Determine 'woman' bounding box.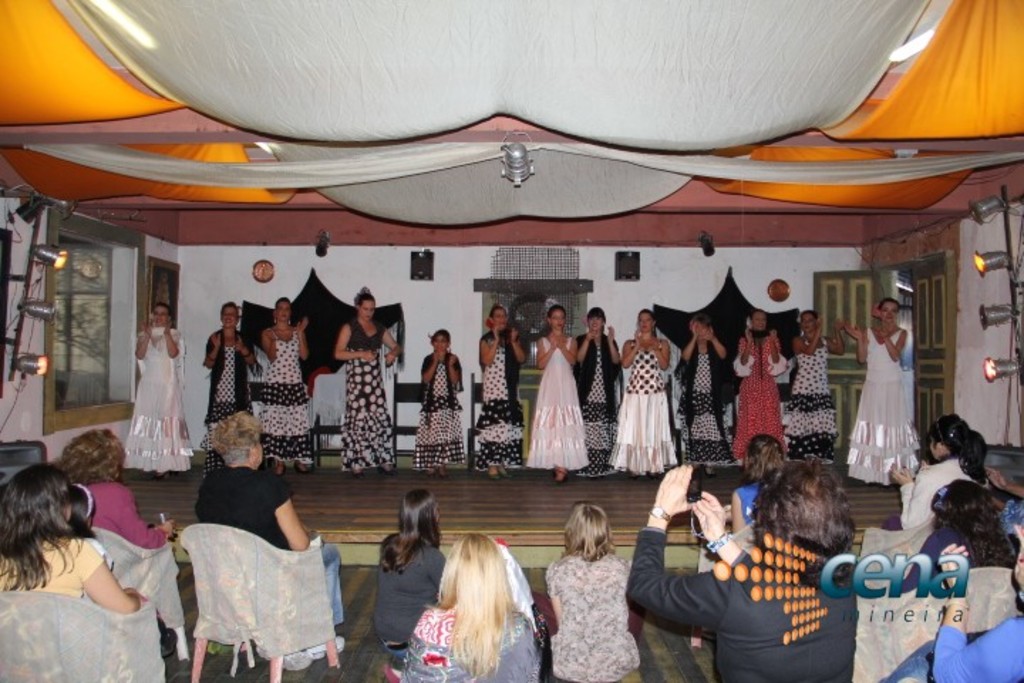
Determined: (331, 285, 402, 474).
